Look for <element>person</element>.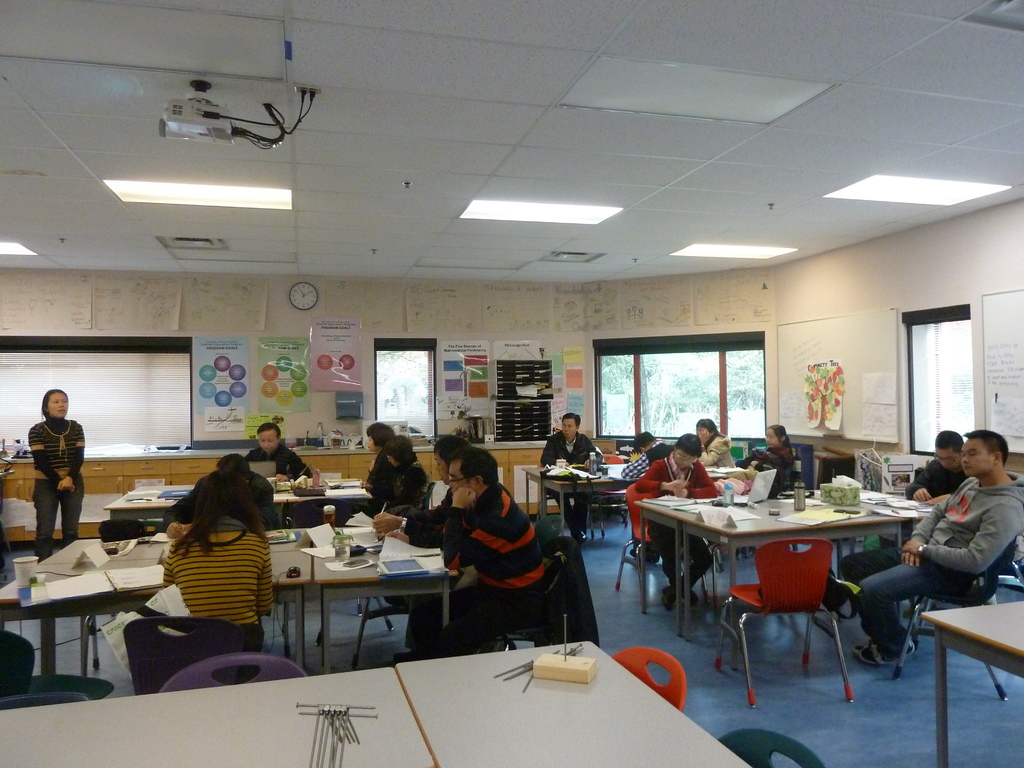
Found: (632,426,722,618).
